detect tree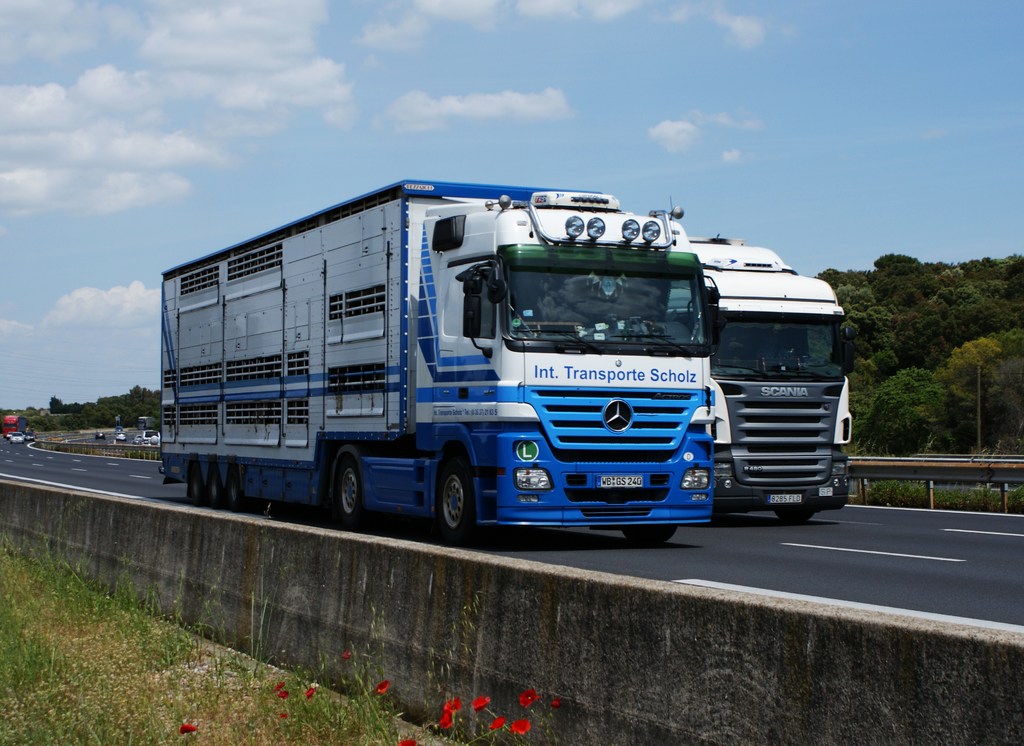
bbox(983, 347, 1023, 457)
